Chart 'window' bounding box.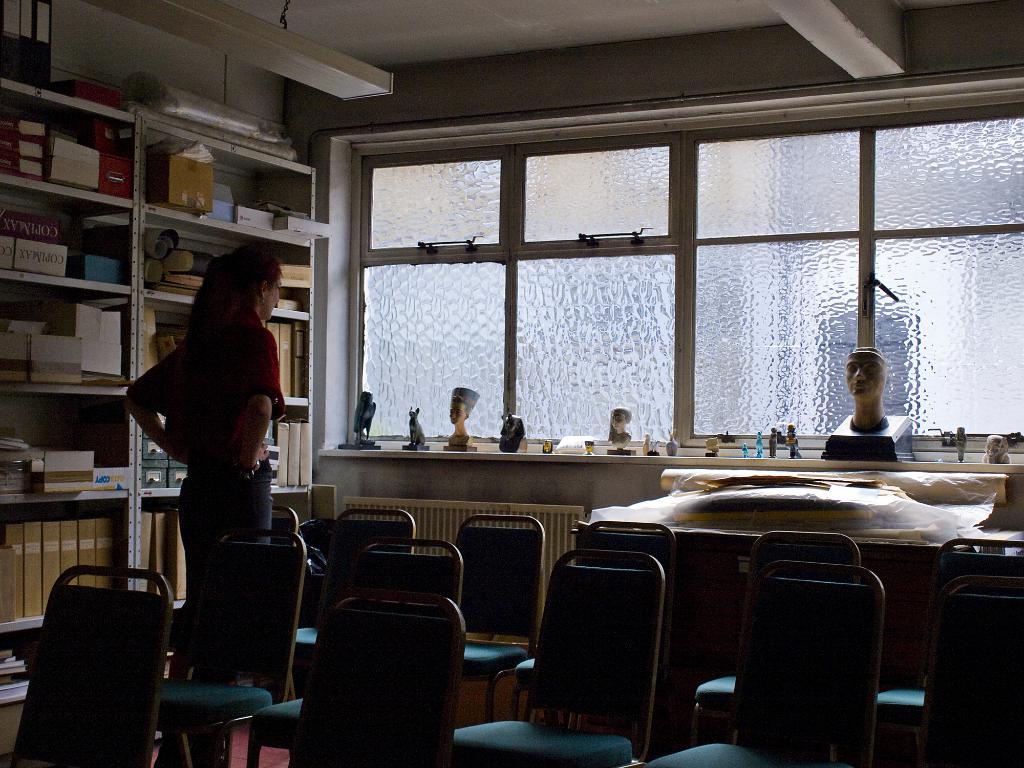
Charted: 354, 70, 941, 458.
